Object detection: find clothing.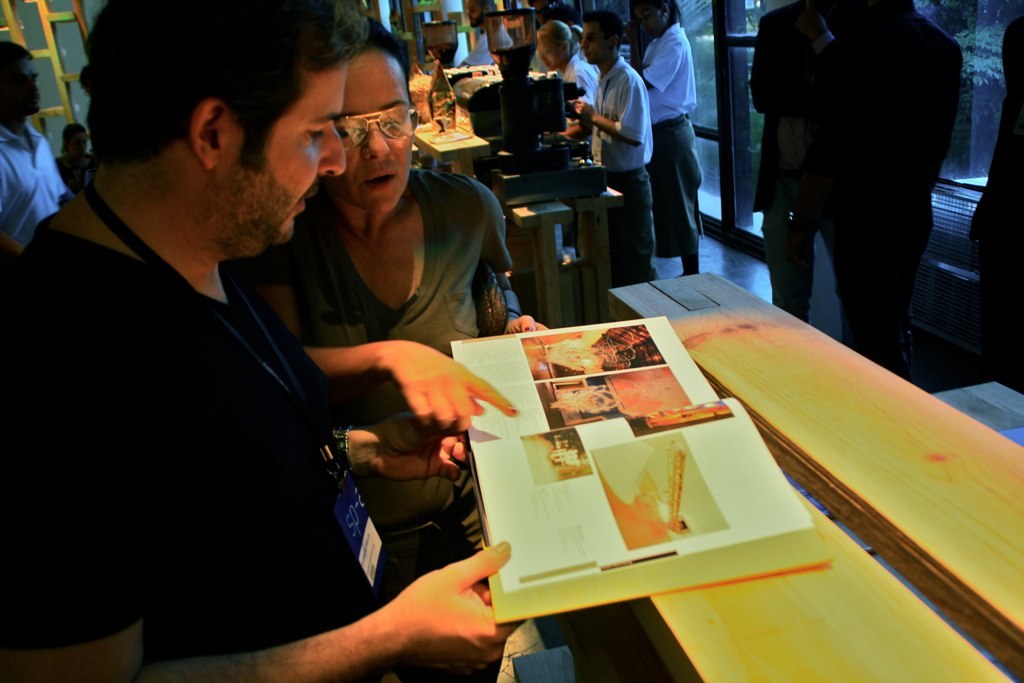
bbox=[0, 223, 378, 682].
